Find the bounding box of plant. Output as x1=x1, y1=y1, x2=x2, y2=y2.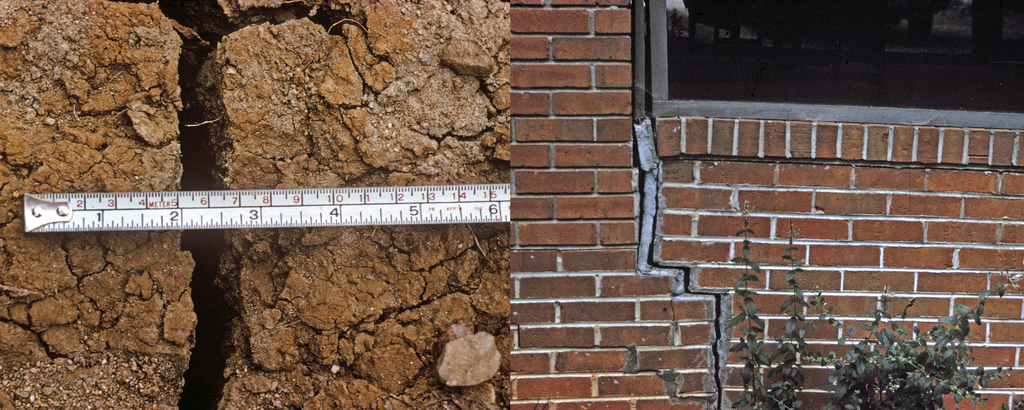
x1=668, y1=256, x2=1022, y2=409.
